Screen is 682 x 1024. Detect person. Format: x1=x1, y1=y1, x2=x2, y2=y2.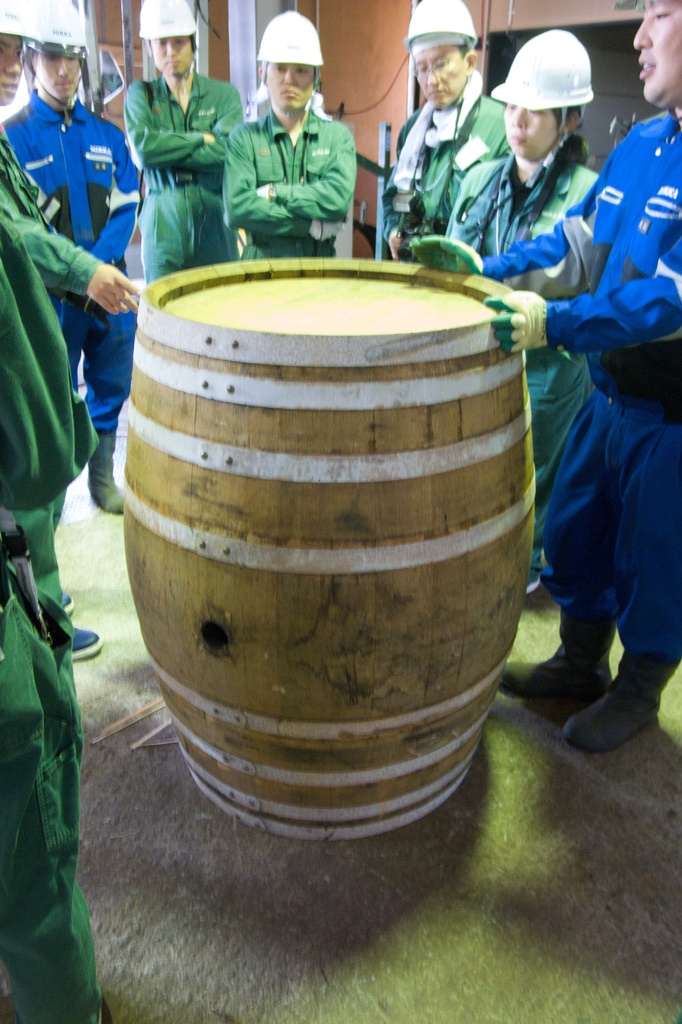
x1=0, y1=0, x2=136, y2=664.
